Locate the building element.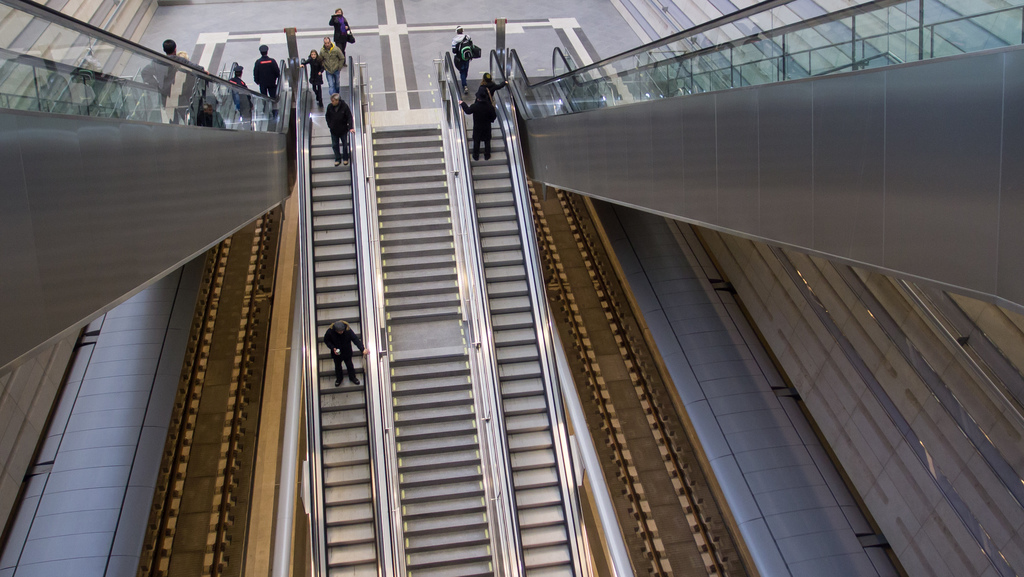
Element bbox: [left=0, top=0, right=1023, bottom=576].
